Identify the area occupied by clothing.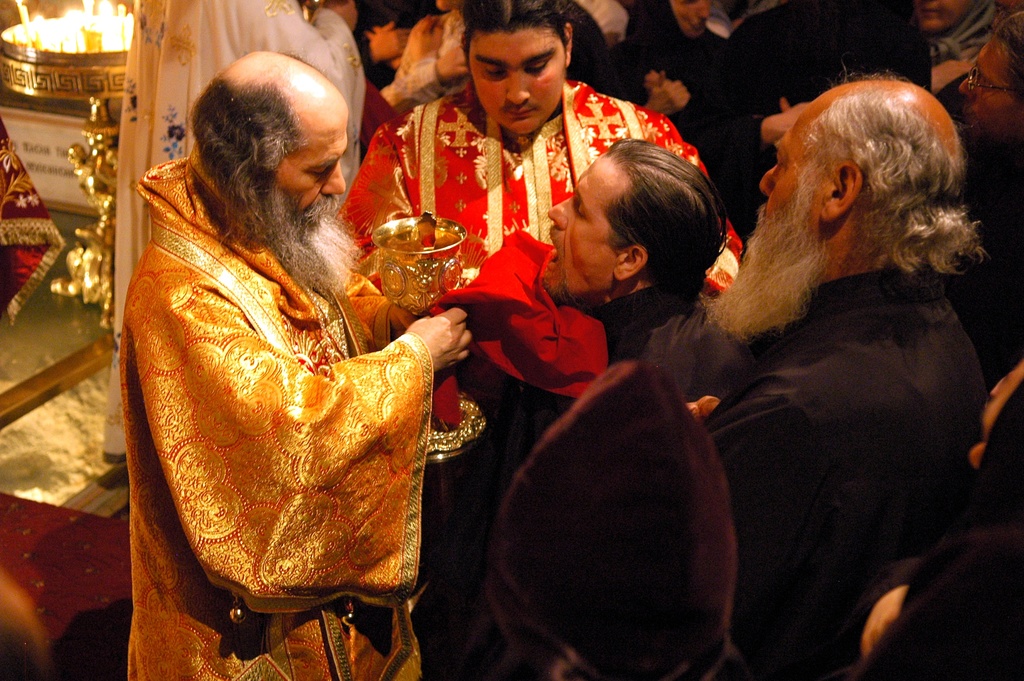
Area: <box>703,267,989,680</box>.
